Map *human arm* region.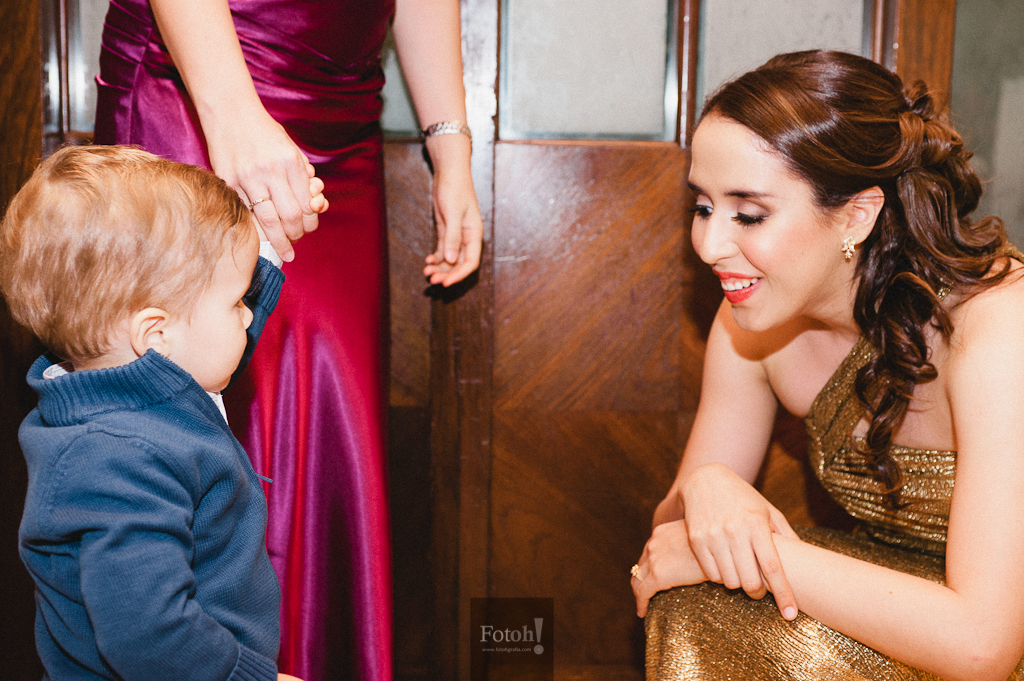
Mapped to [x1=140, y1=16, x2=310, y2=267].
